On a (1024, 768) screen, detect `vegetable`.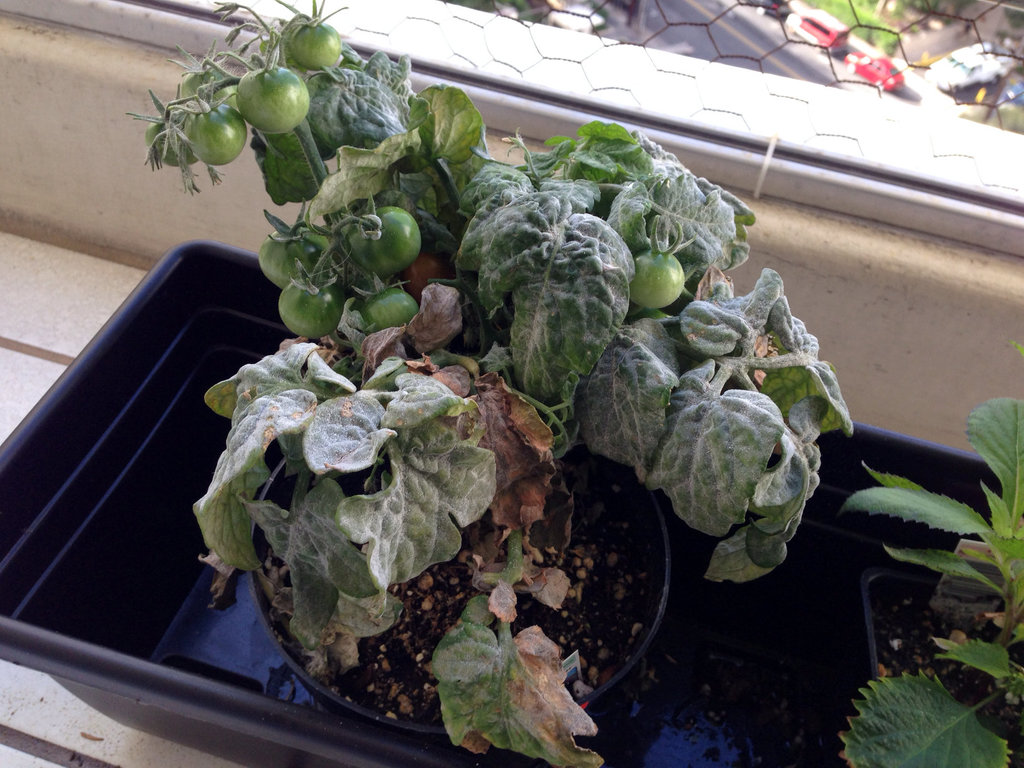
<region>629, 242, 687, 312</region>.
